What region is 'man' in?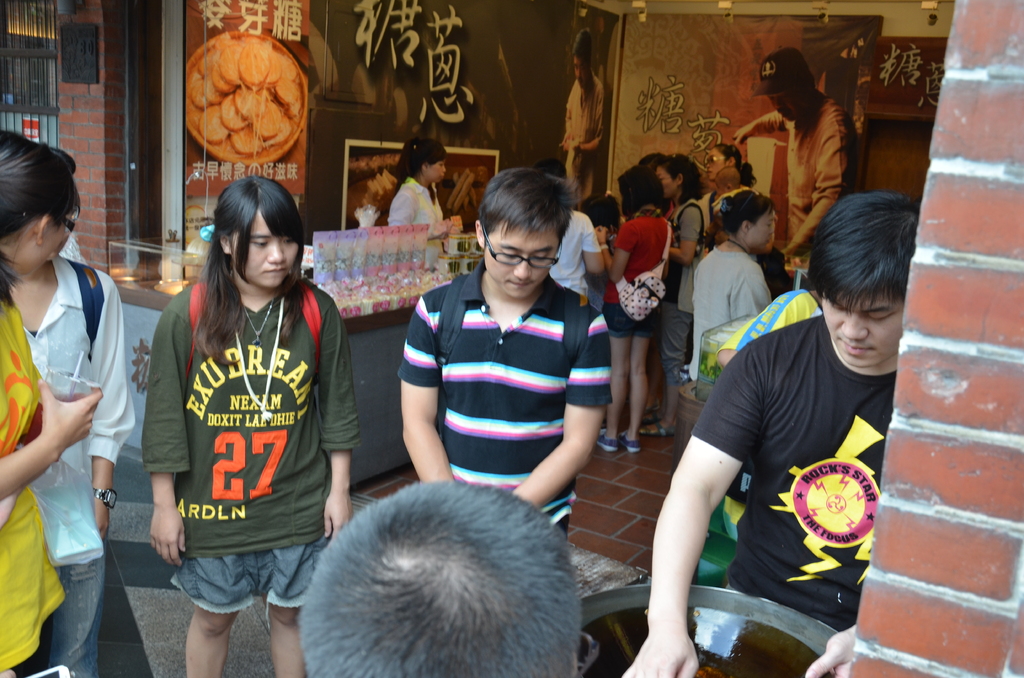
<region>641, 211, 916, 656</region>.
